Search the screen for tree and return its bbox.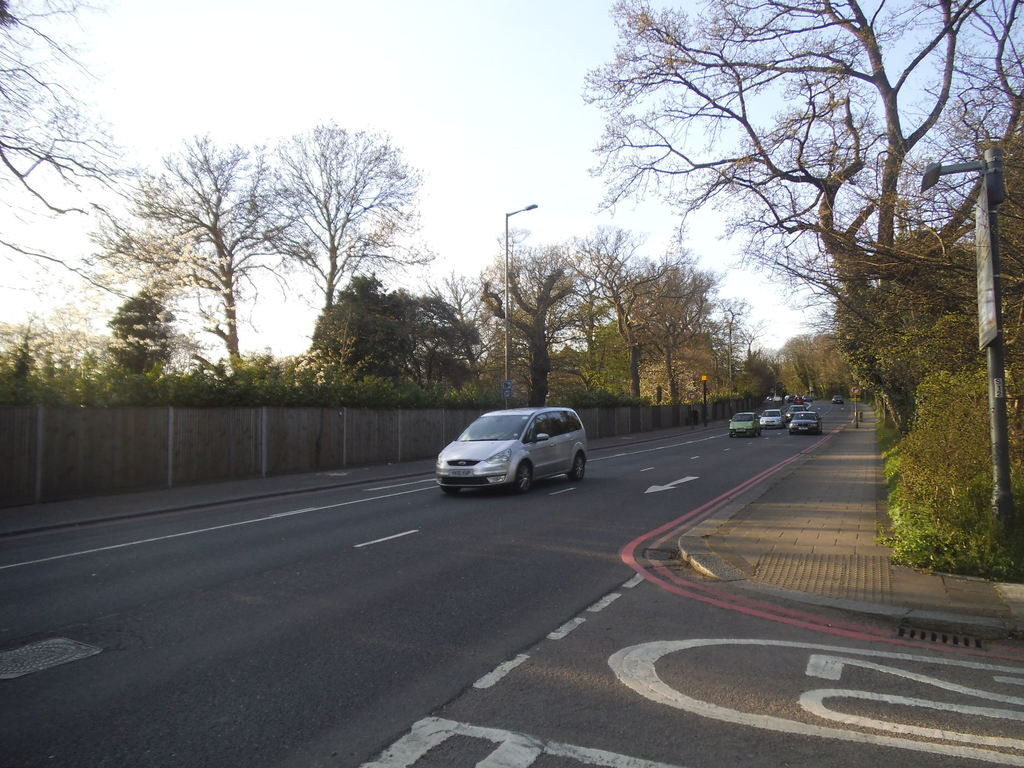
Found: [109, 286, 173, 380].
